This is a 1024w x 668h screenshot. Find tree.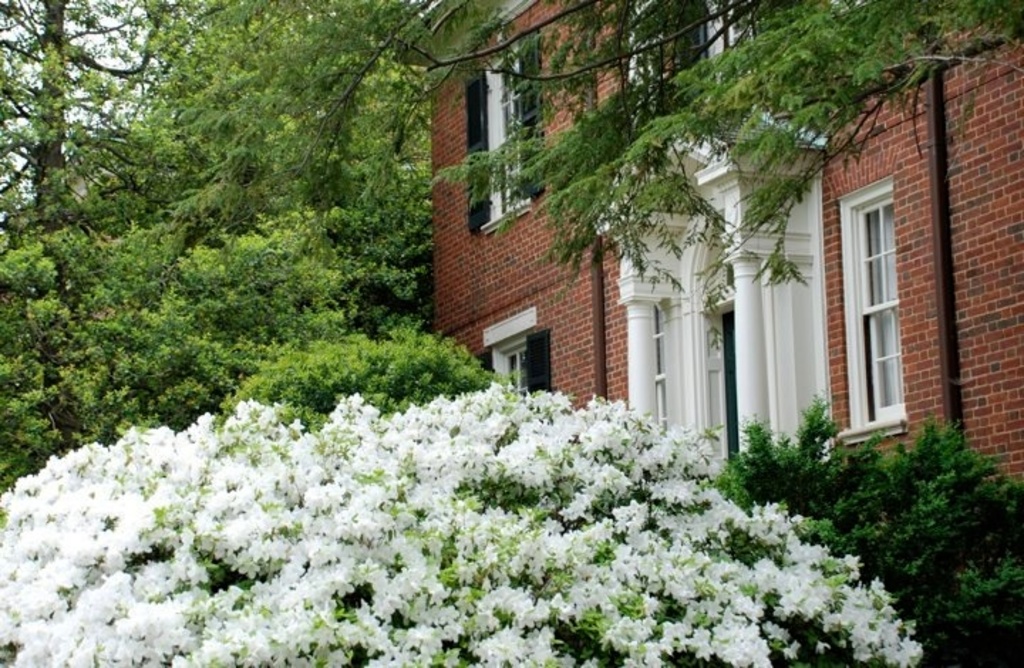
Bounding box: [x1=0, y1=0, x2=1023, y2=486].
